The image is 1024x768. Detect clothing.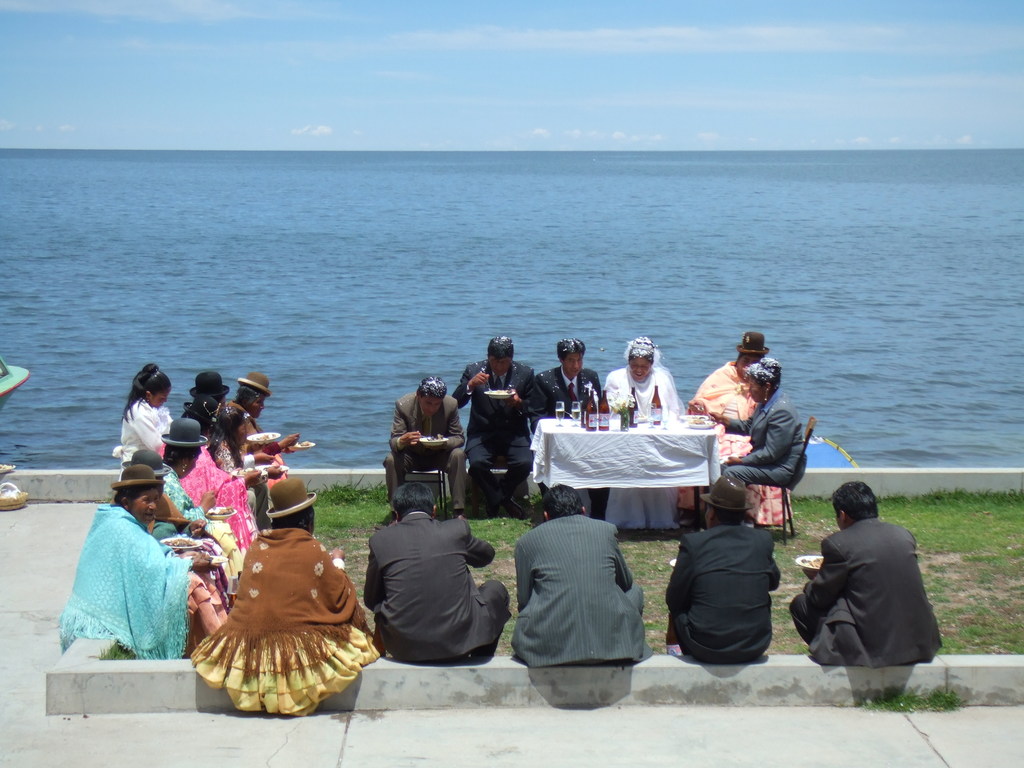
Detection: {"left": 175, "top": 442, "right": 252, "bottom": 552}.
